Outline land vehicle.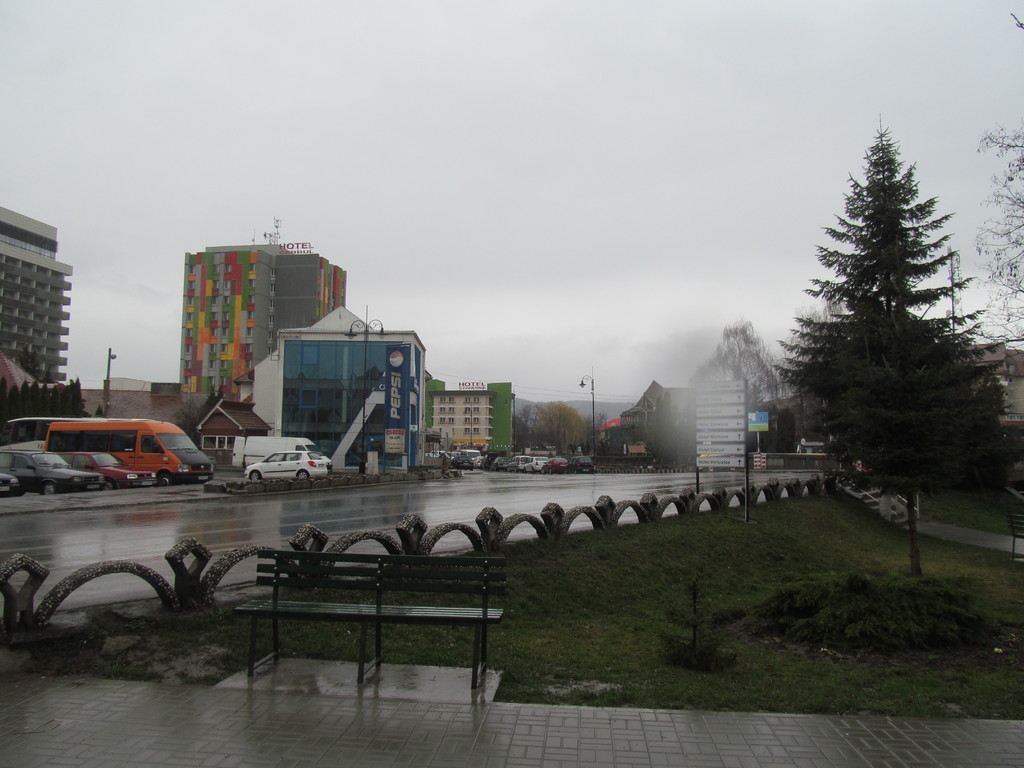
Outline: left=56, top=451, right=157, bottom=486.
